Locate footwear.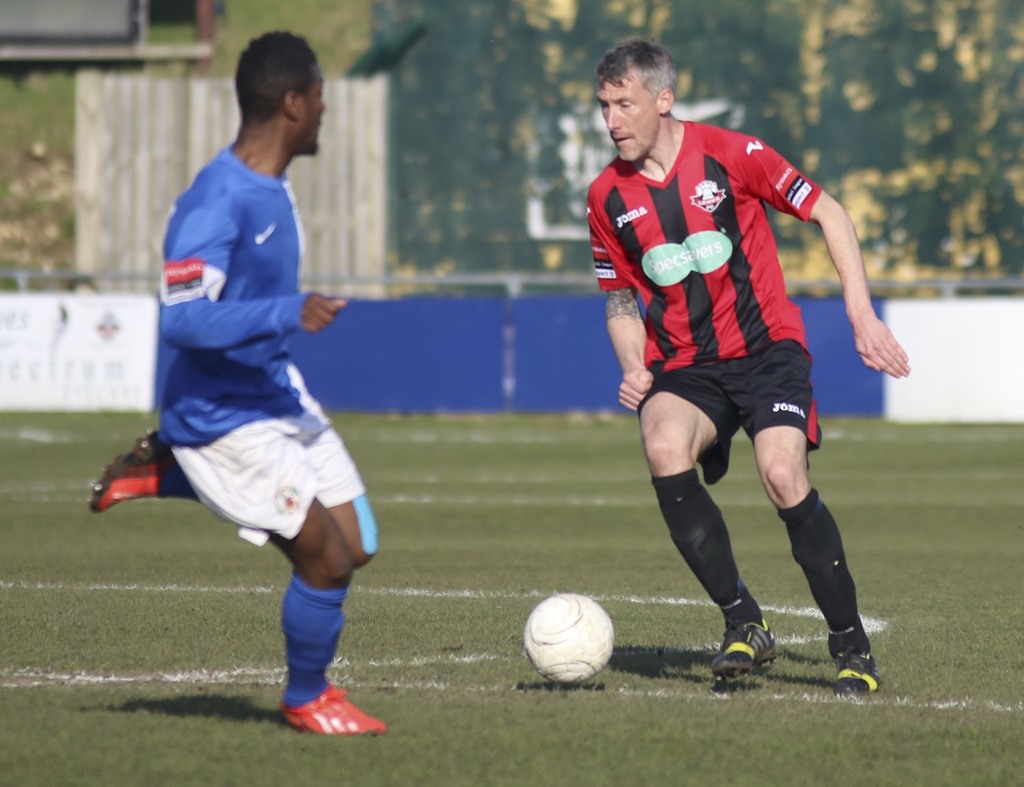
Bounding box: [88,426,172,510].
